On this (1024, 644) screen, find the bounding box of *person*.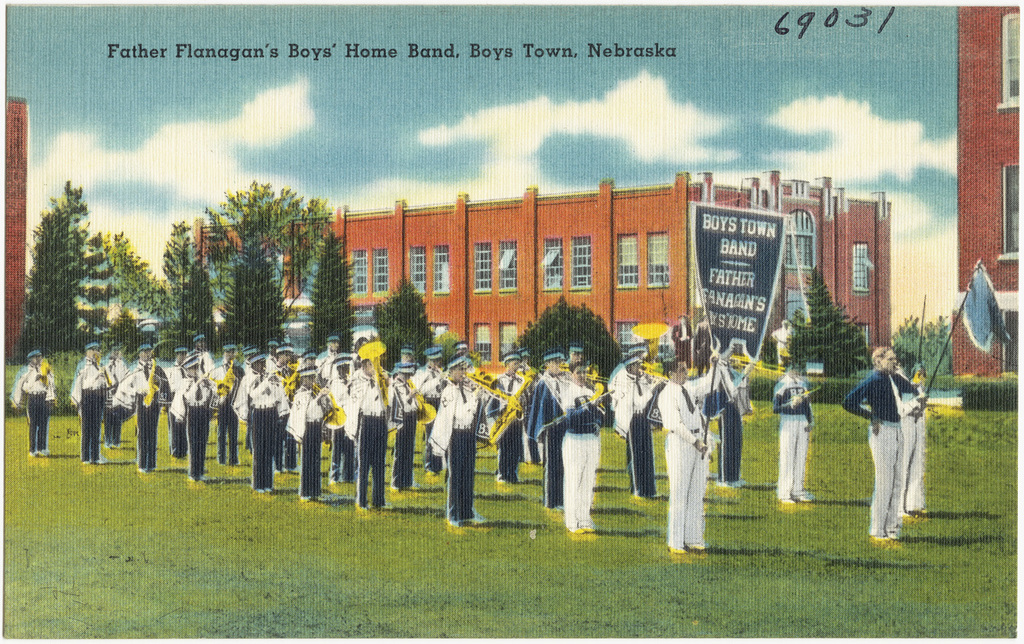
Bounding box: {"left": 181, "top": 354, "right": 222, "bottom": 477}.
